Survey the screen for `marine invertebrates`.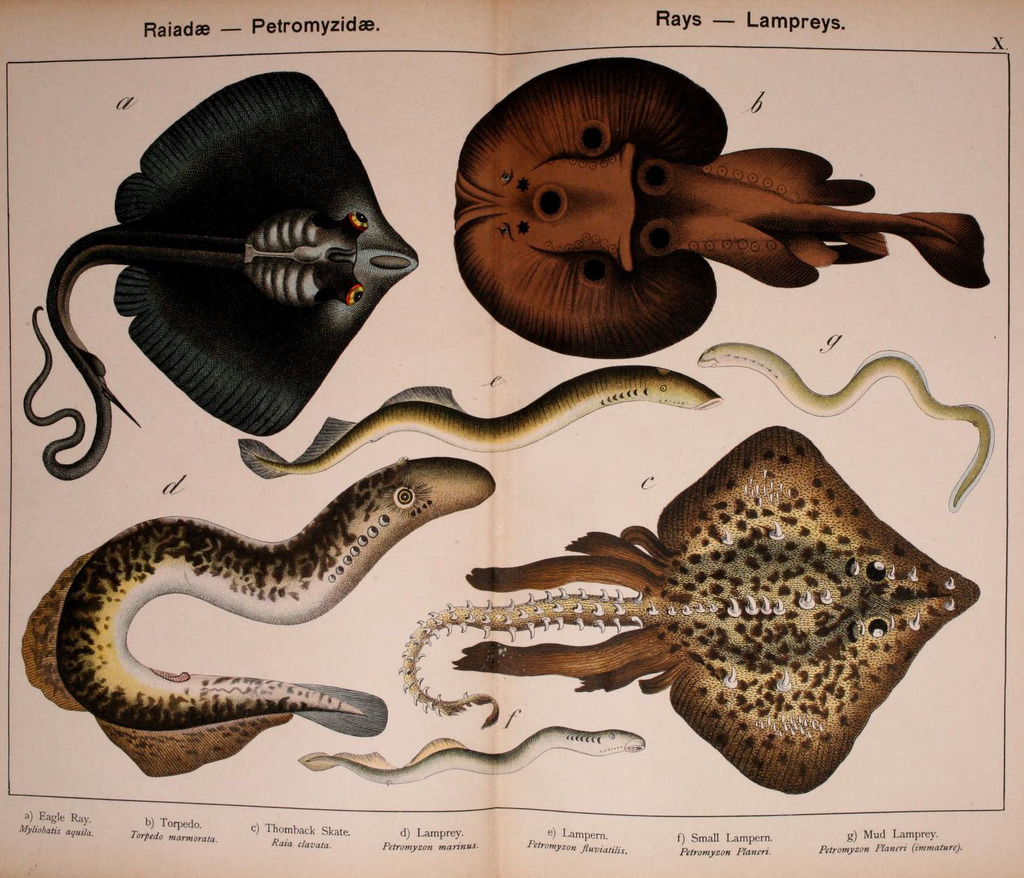
Survey found: [x1=377, y1=419, x2=972, y2=776].
